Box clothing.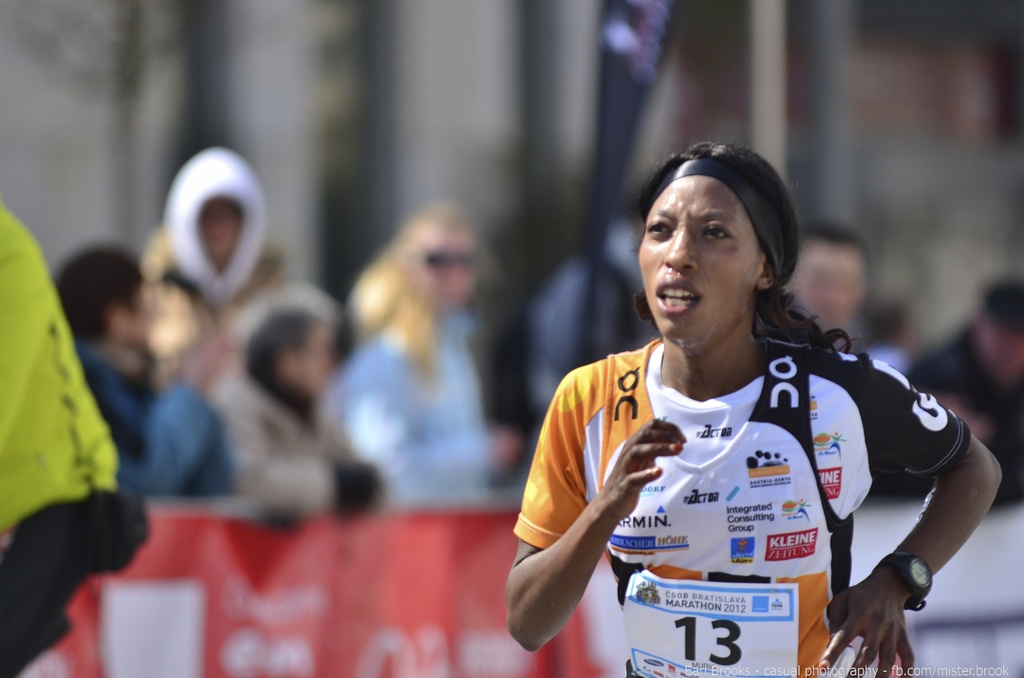
532:307:922:661.
